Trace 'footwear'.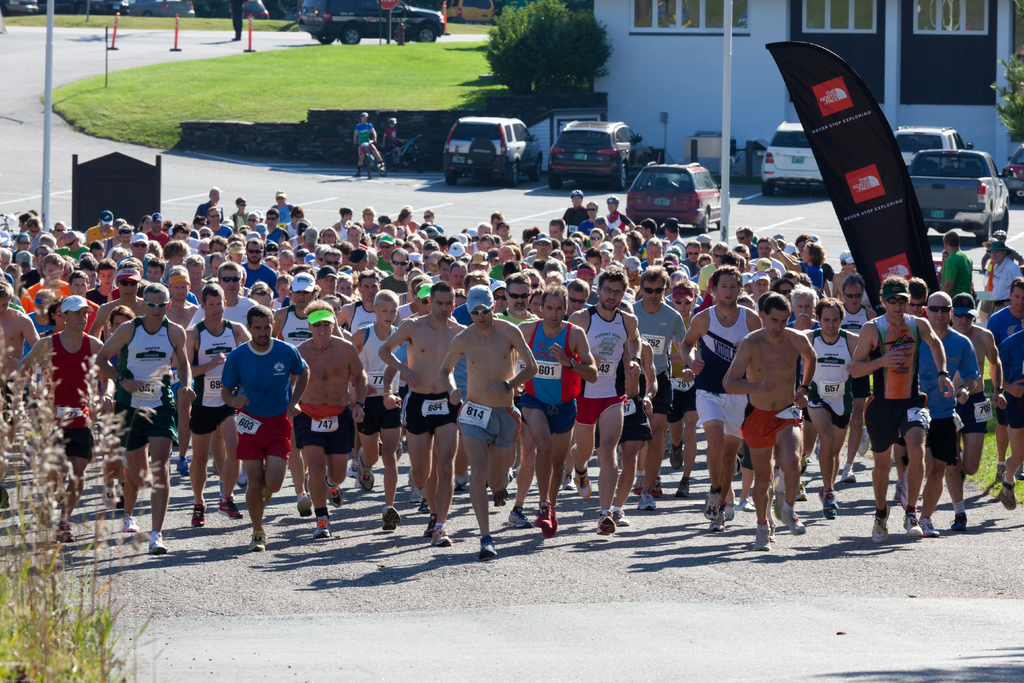
Traced to 950:509:968:533.
